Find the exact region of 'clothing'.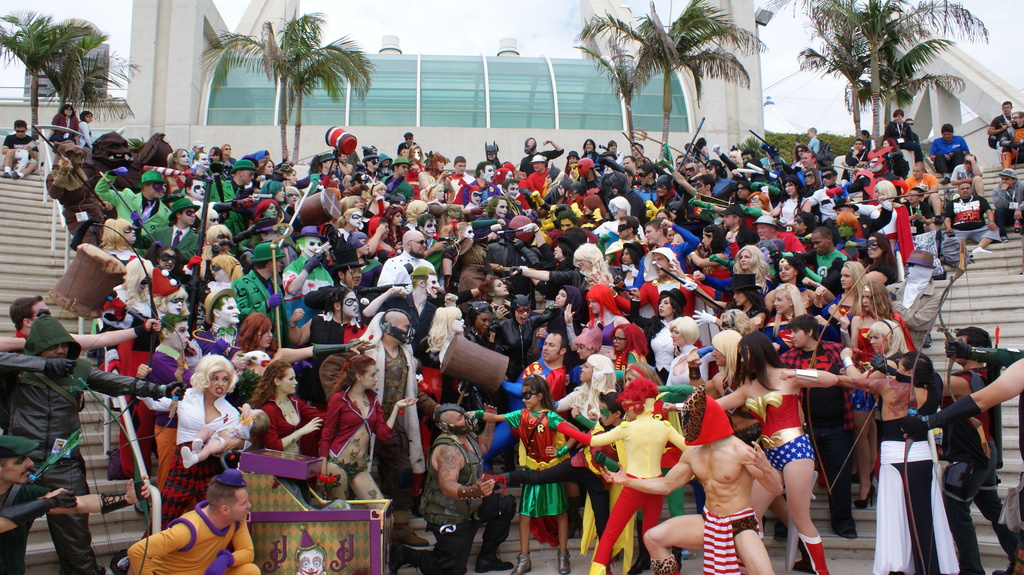
Exact region: detection(159, 227, 200, 257).
